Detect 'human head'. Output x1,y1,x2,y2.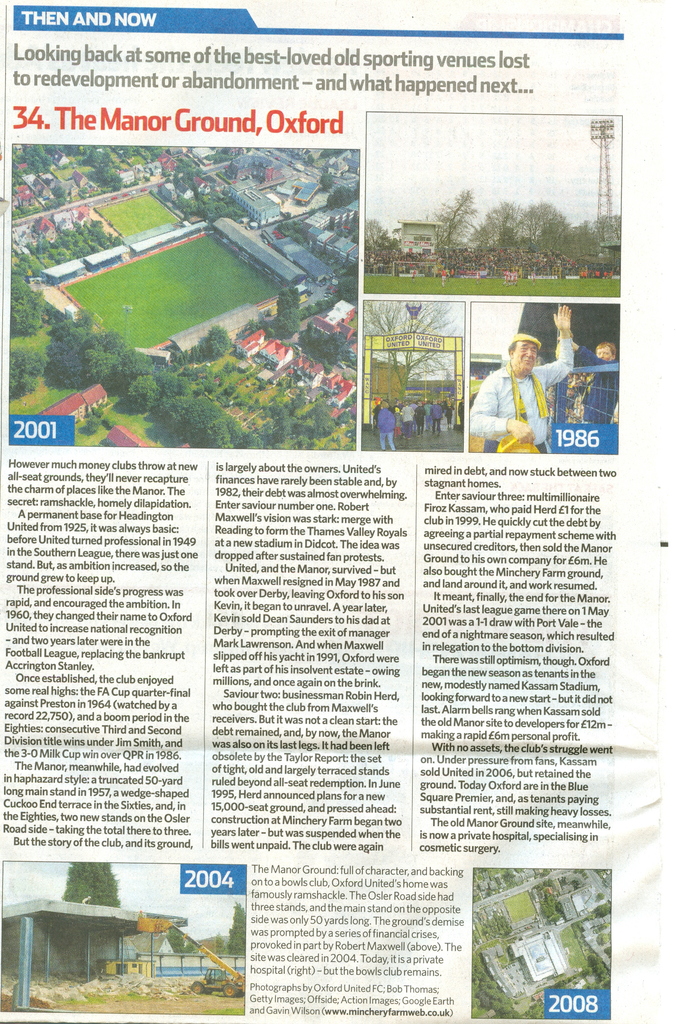
508,332,540,374.
